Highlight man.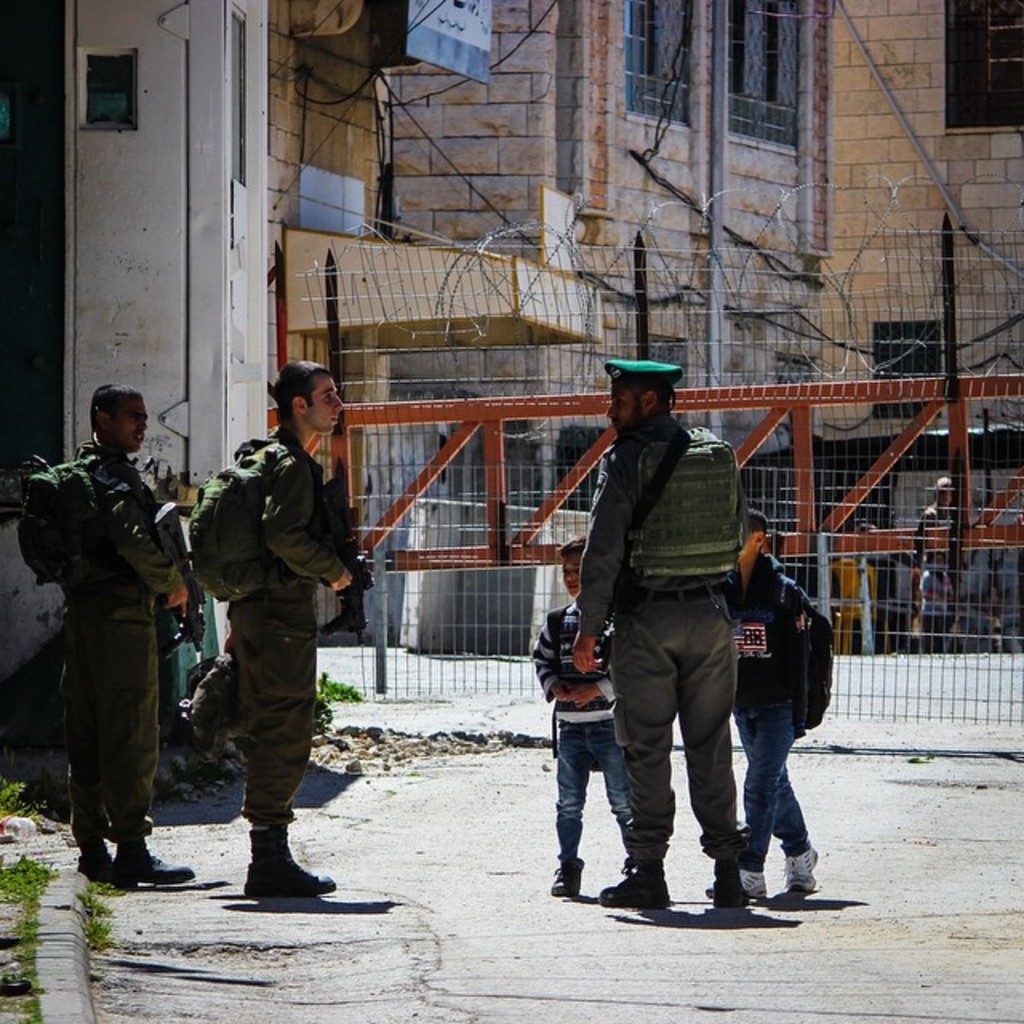
Highlighted region: select_region(571, 349, 752, 914).
